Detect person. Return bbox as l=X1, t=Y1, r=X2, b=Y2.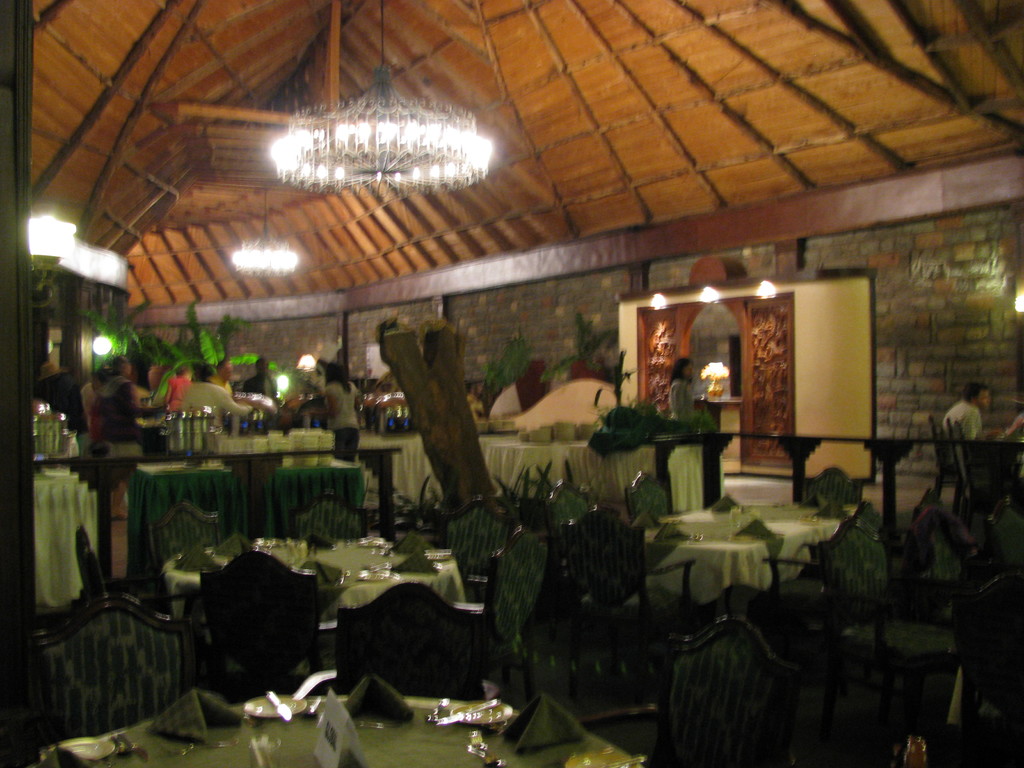
l=90, t=344, r=141, b=458.
